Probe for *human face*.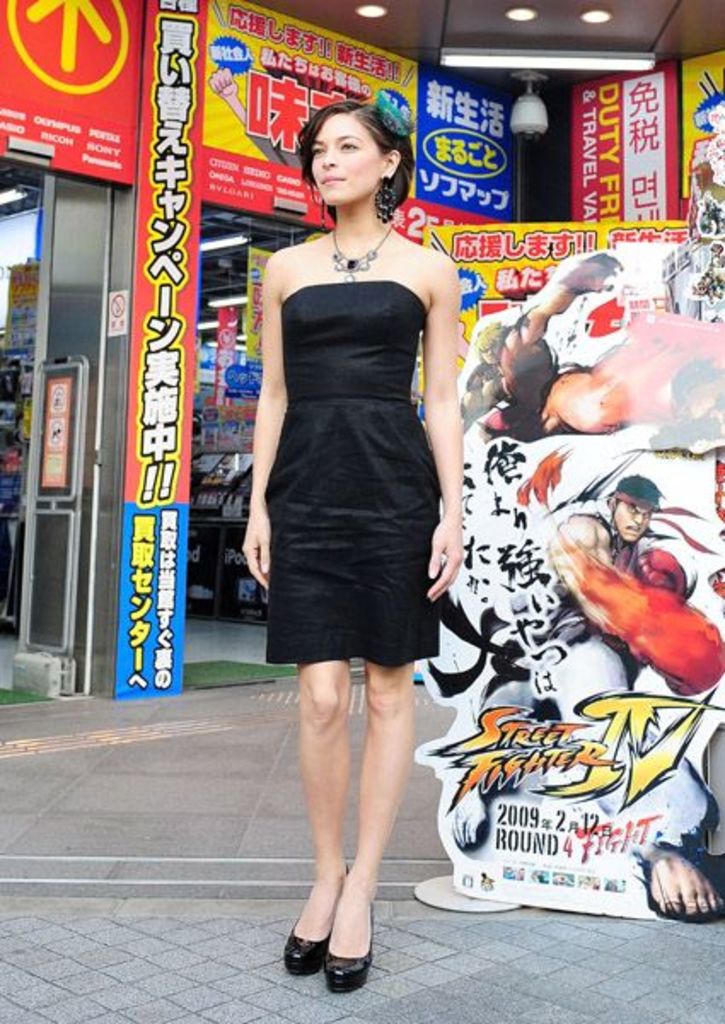
Probe result: region(612, 497, 652, 541).
